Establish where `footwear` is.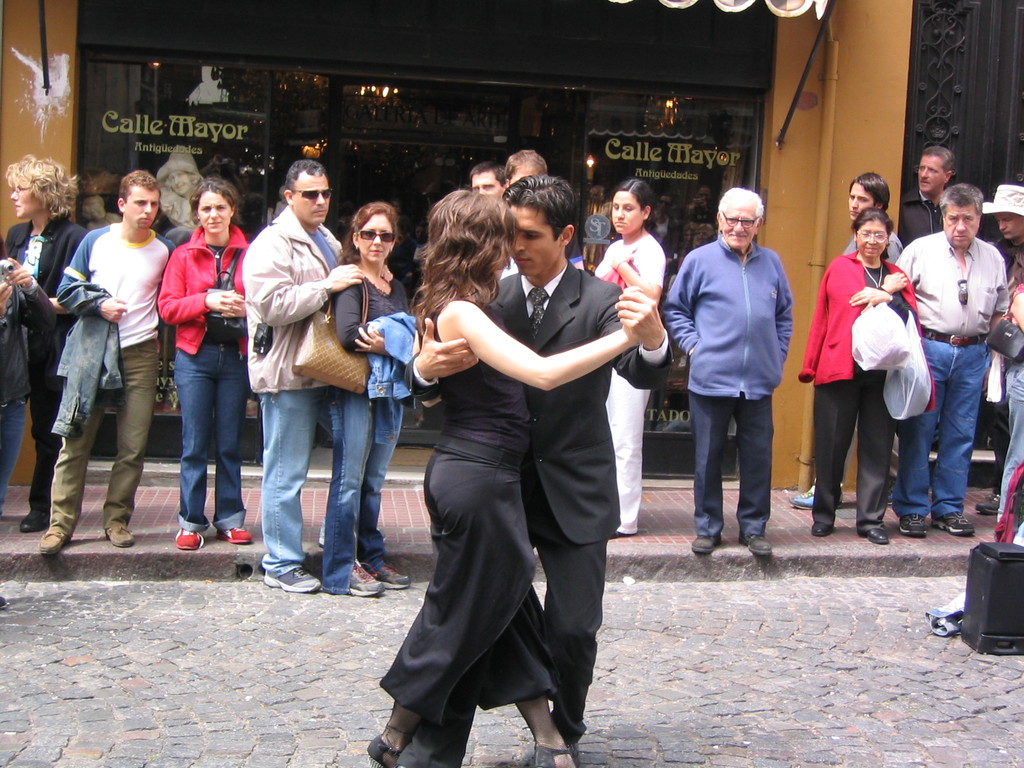
Established at <region>339, 561, 378, 597</region>.
